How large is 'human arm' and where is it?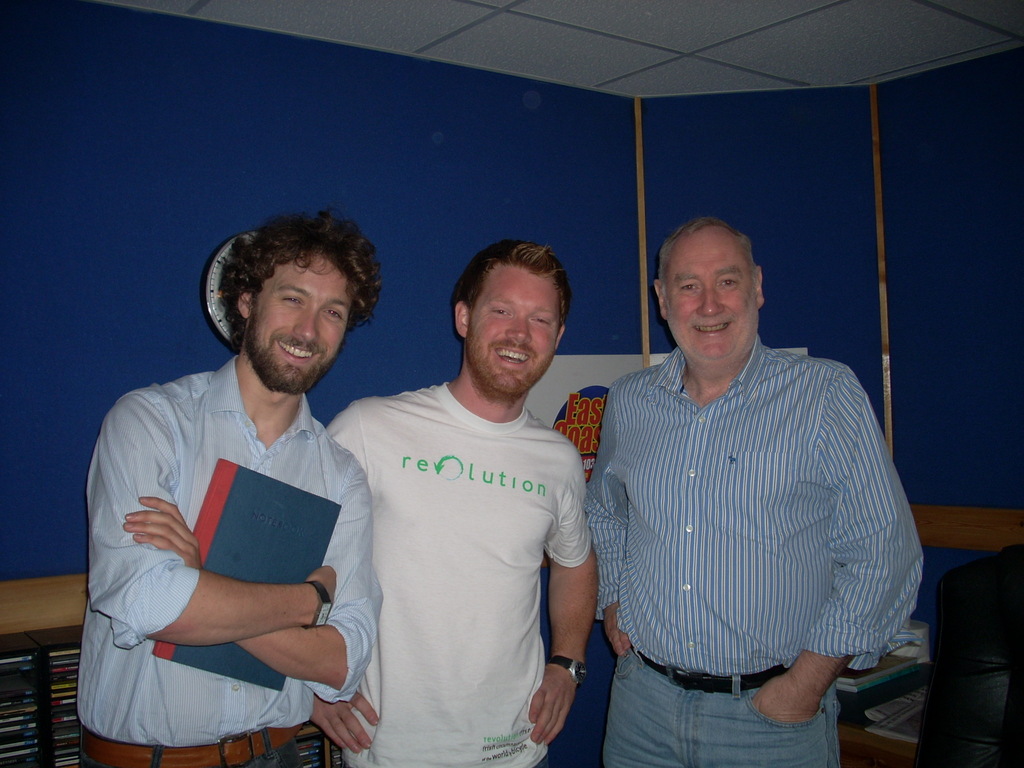
Bounding box: [x1=87, y1=385, x2=340, y2=650].
